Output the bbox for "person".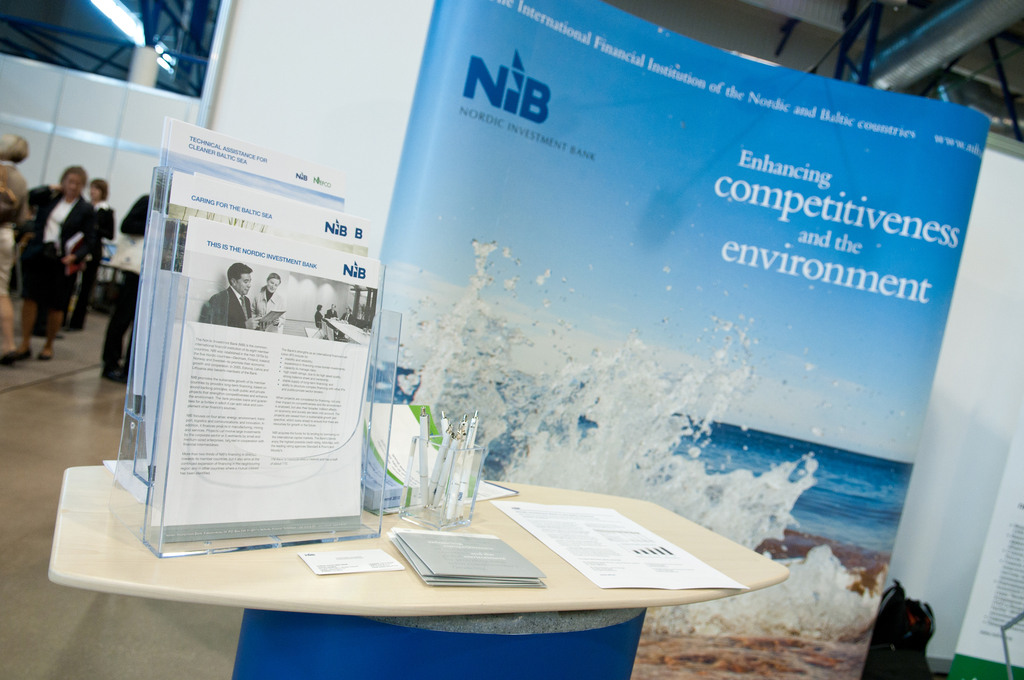
<bbox>0, 131, 34, 359</bbox>.
